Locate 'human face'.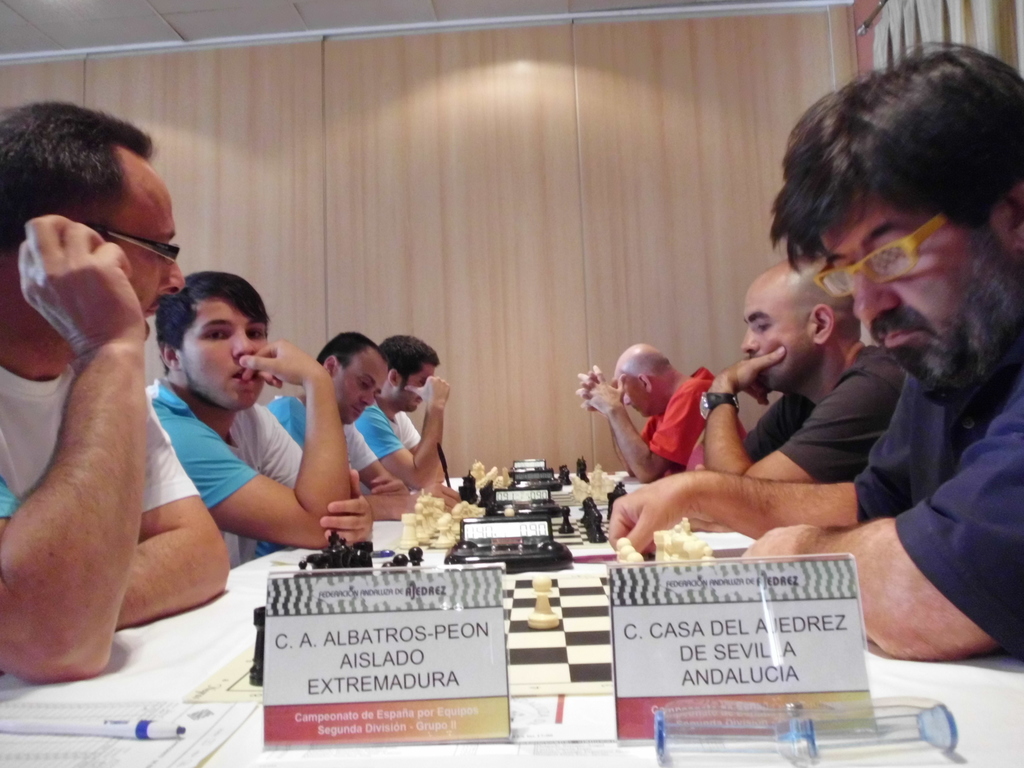
Bounding box: box(126, 154, 176, 340).
